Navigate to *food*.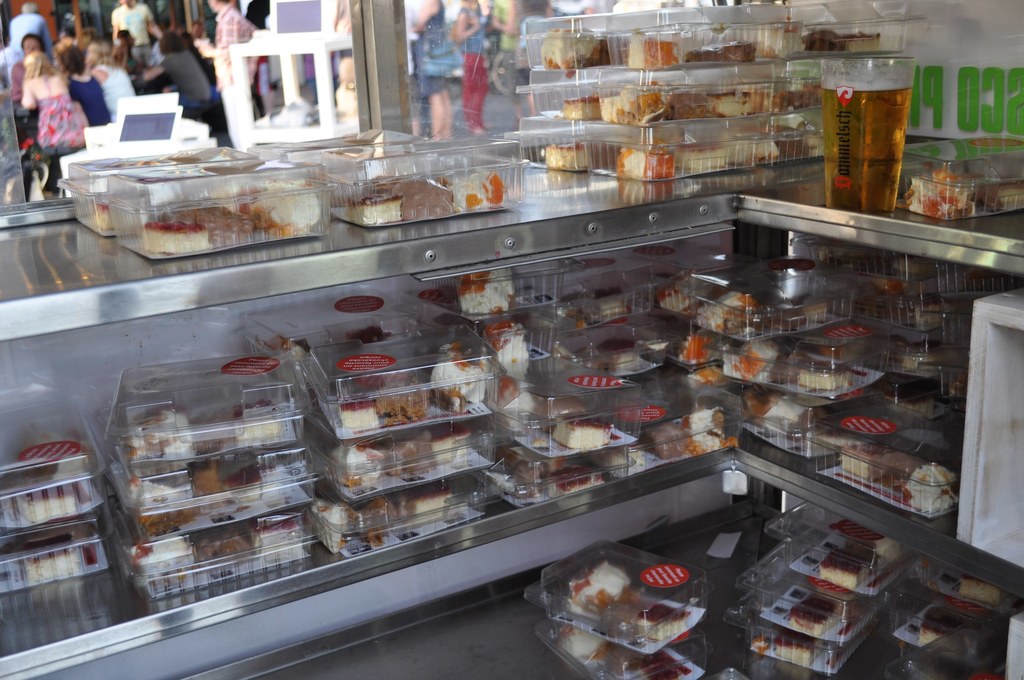
Navigation target: x1=817 y1=546 x2=872 y2=584.
